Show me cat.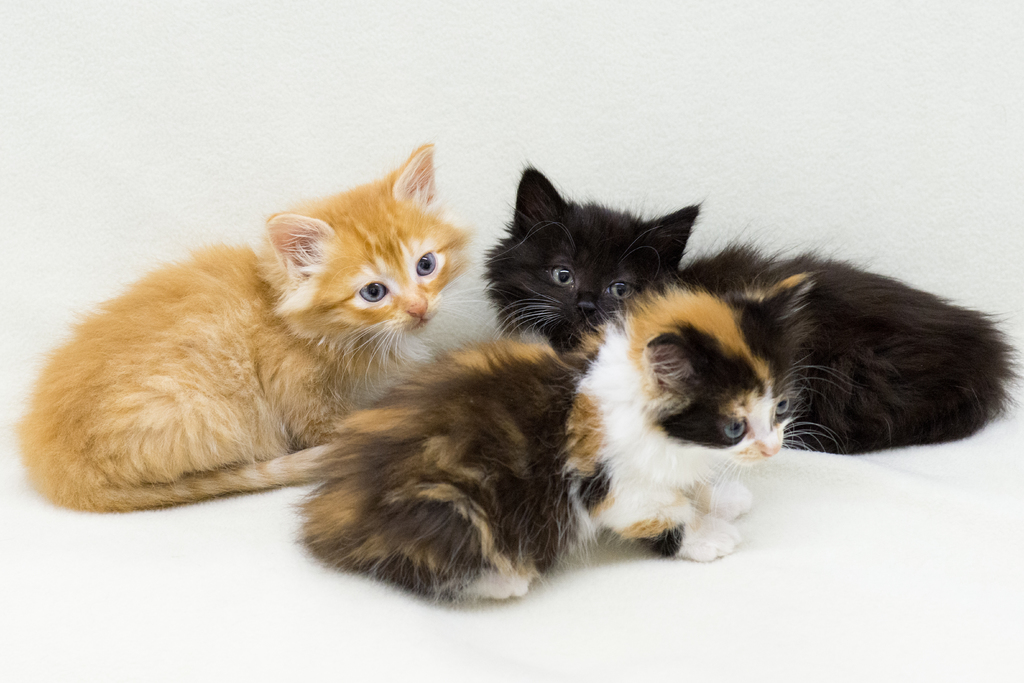
cat is here: 283:261:852:605.
